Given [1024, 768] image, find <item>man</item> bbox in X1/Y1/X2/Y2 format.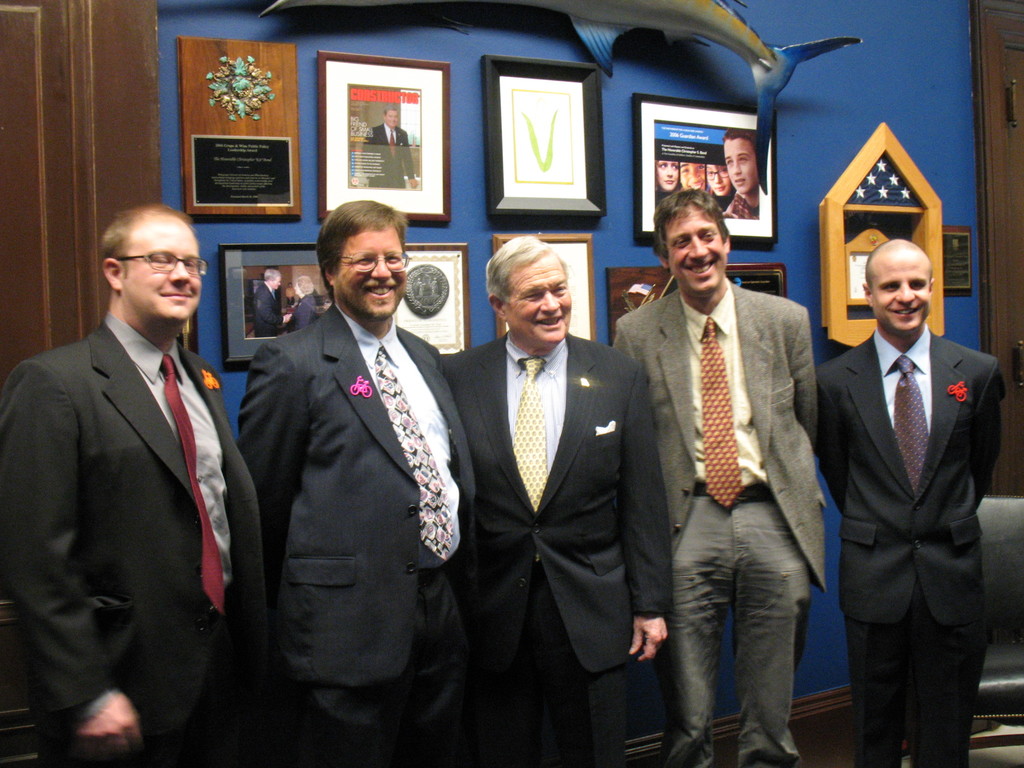
362/105/417/187.
